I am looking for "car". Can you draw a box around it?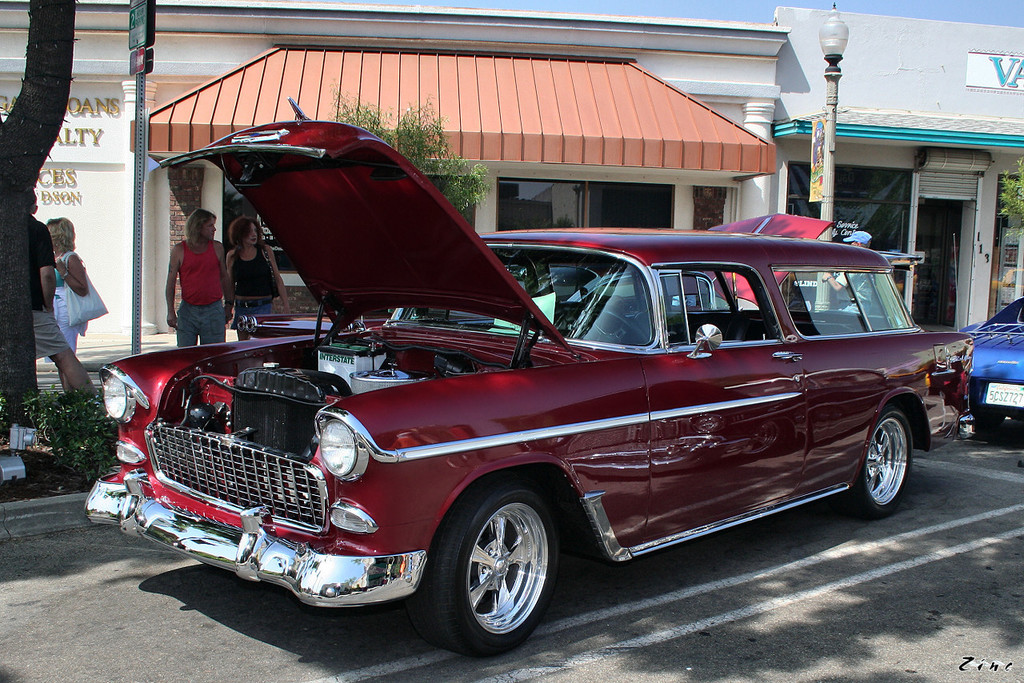
Sure, the bounding box is <bbox>234, 260, 587, 343</bbox>.
